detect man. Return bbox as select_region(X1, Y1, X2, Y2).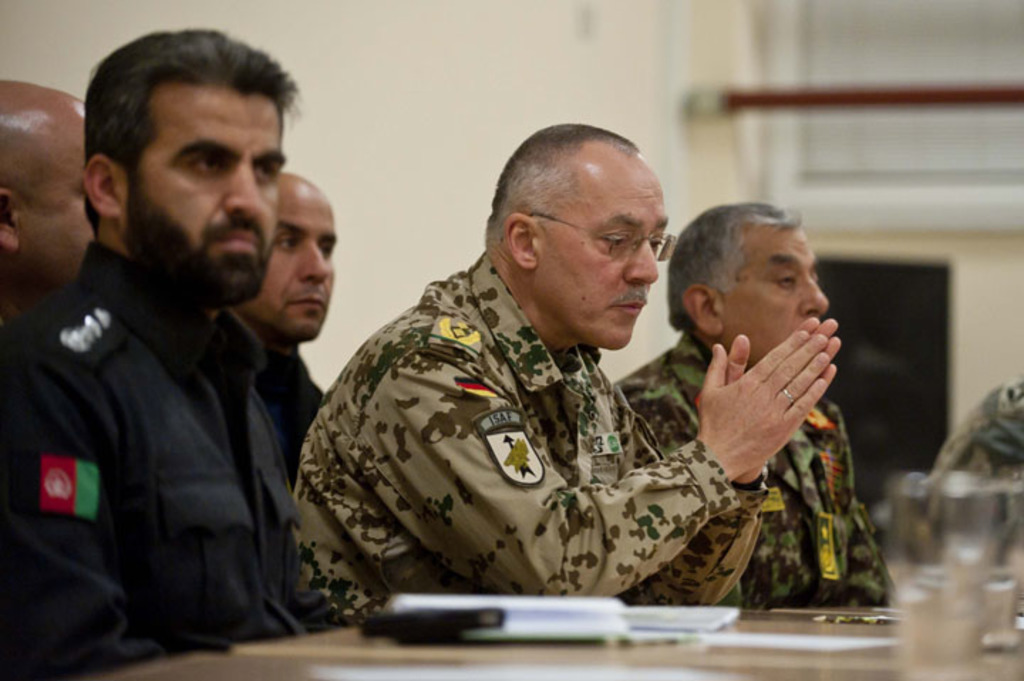
select_region(0, 75, 88, 345).
